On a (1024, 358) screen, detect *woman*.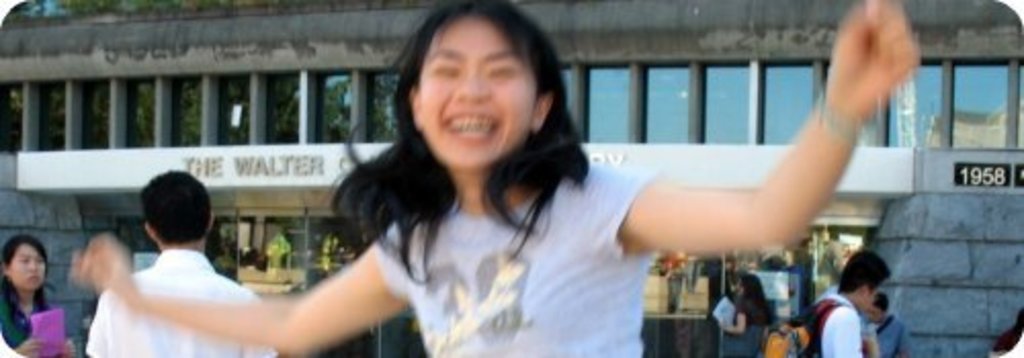
[70,0,924,356].
